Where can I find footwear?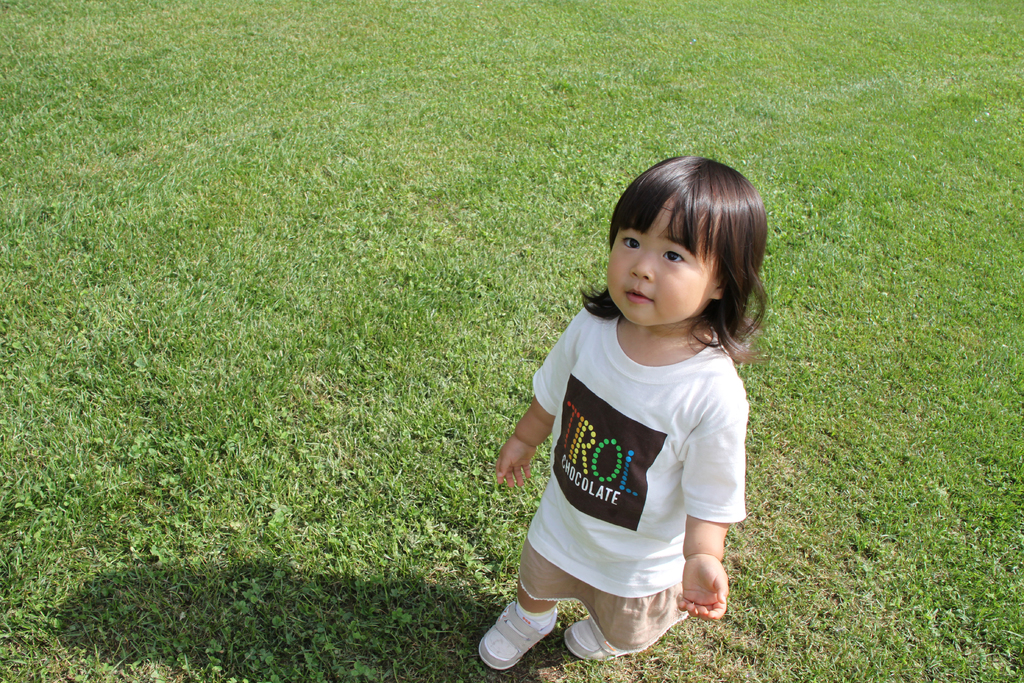
You can find it at locate(562, 620, 620, 662).
